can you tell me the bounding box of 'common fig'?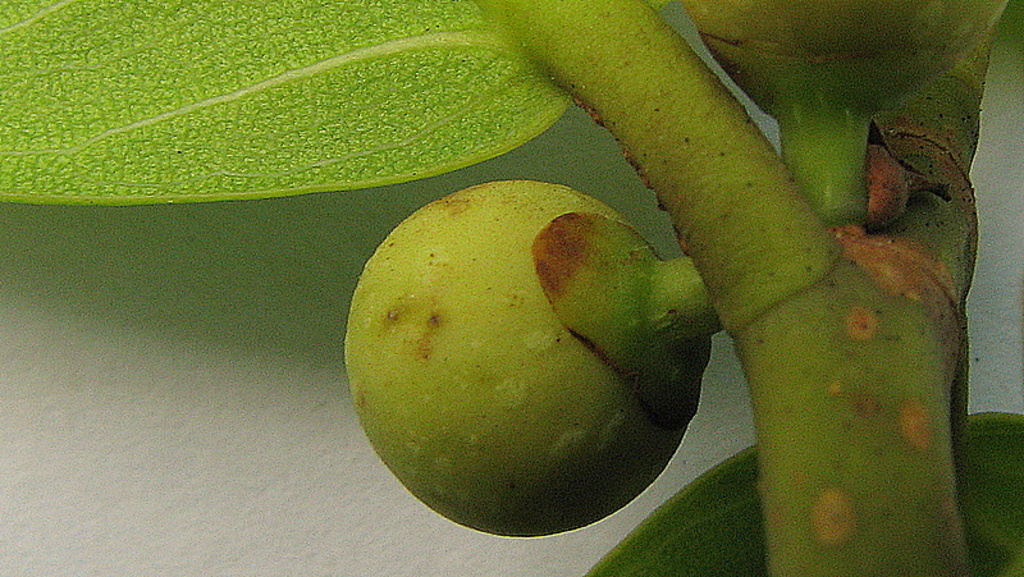
[left=340, top=175, right=727, bottom=540].
